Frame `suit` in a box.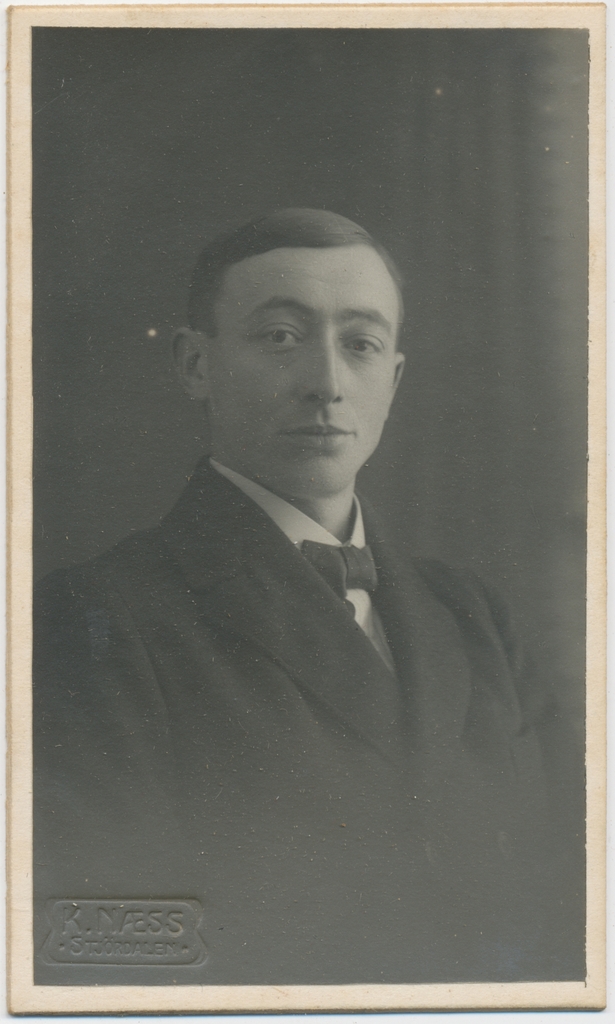
box=[26, 316, 554, 1001].
